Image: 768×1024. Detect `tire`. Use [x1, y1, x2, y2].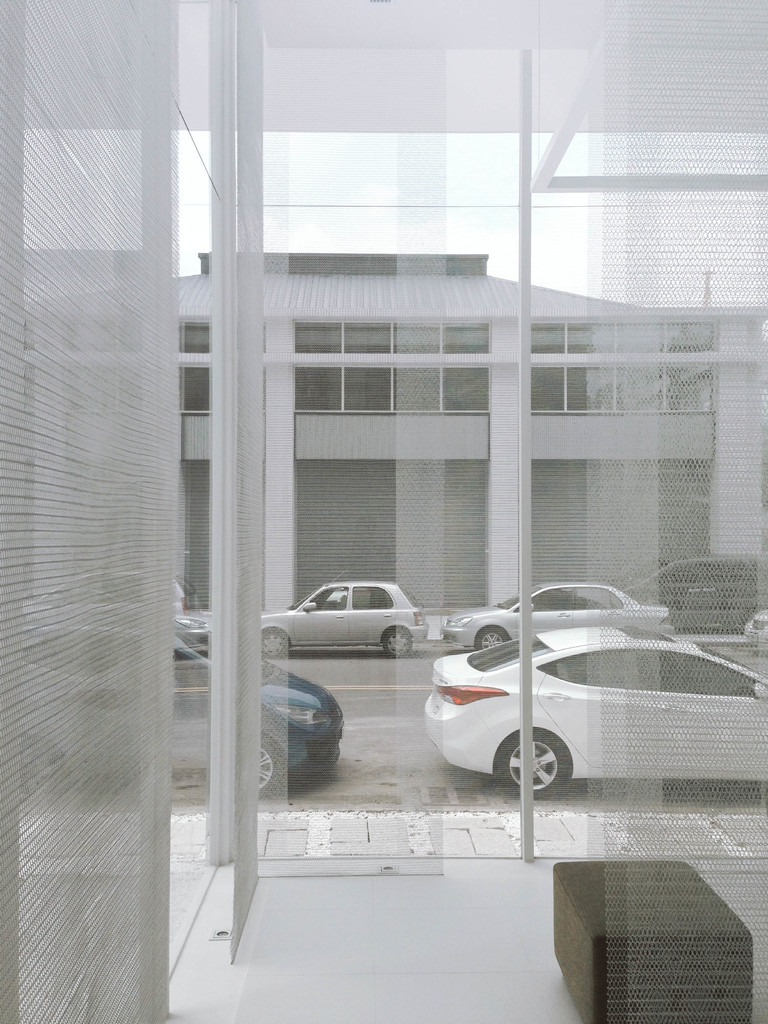
[495, 718, 576, 804].
